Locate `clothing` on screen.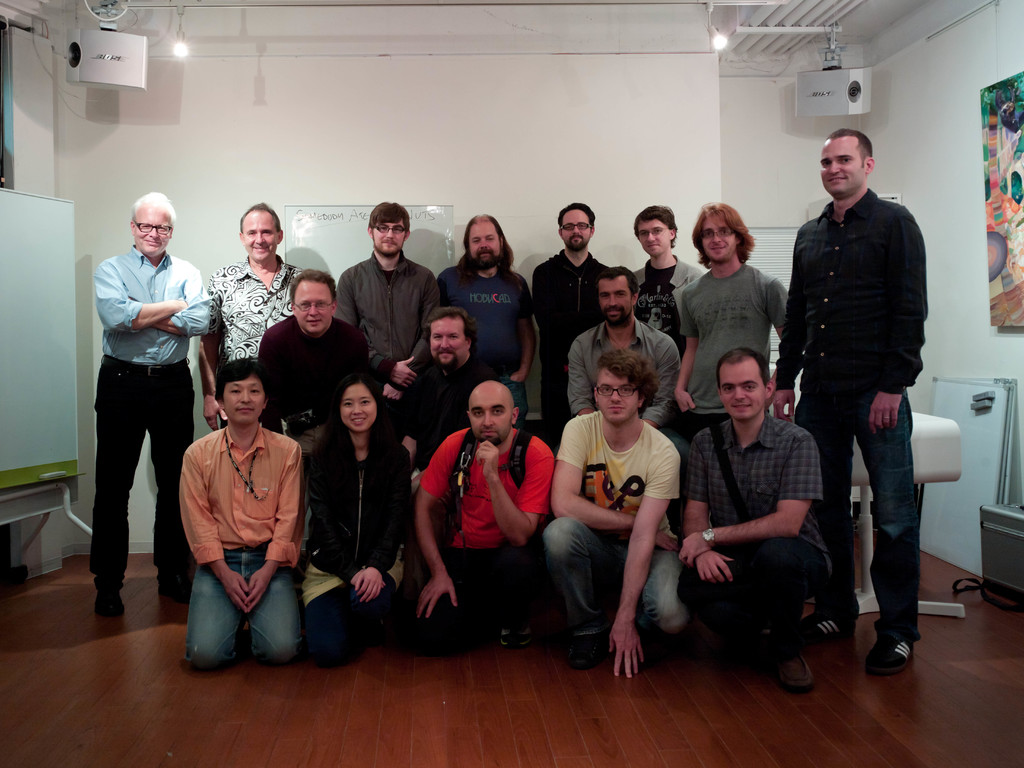
On screen at crop(664, 273, 813, 424).
